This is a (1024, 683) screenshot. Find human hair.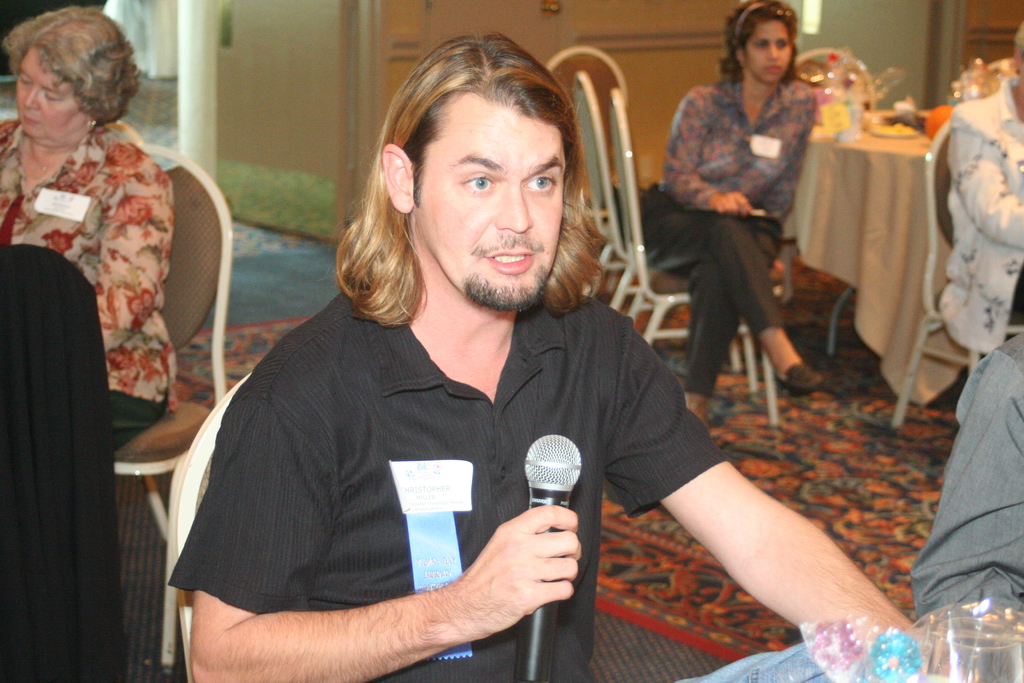
Bounding box: box=[1, 4, 140, 129].
